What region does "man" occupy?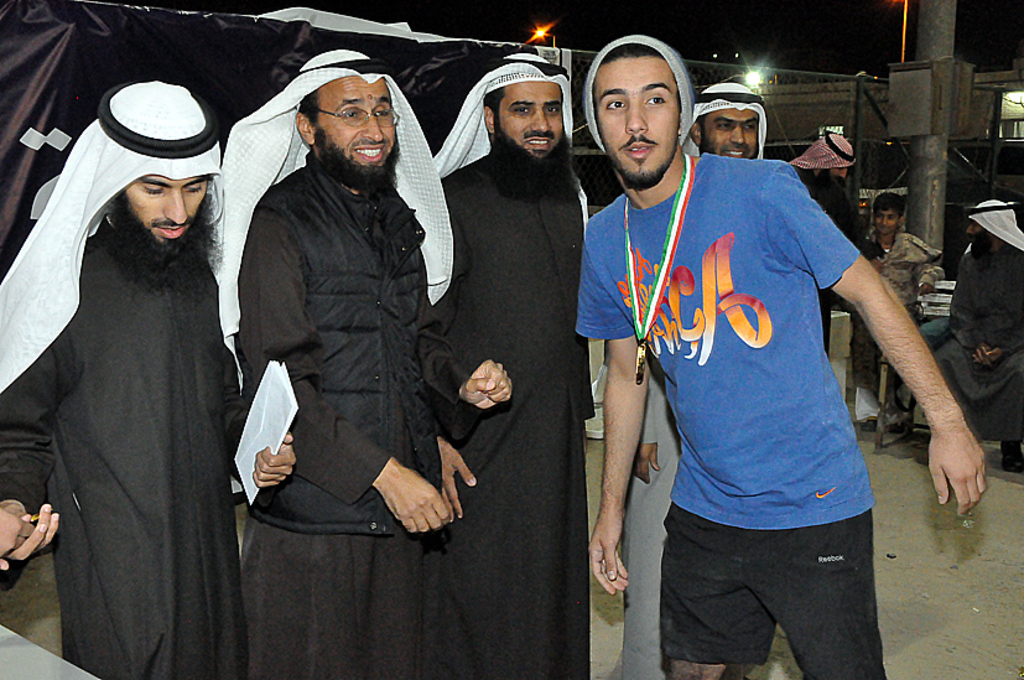
box(206, 48, 457, 679).
